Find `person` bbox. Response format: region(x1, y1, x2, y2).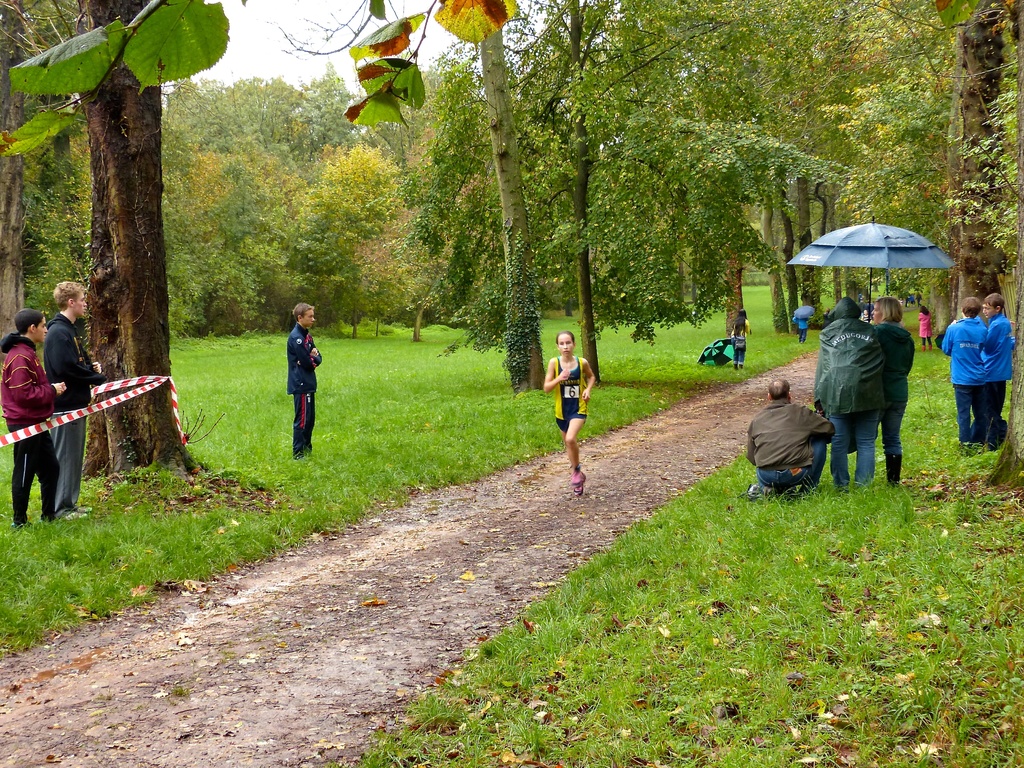
region(37, 275, 108, 518).
